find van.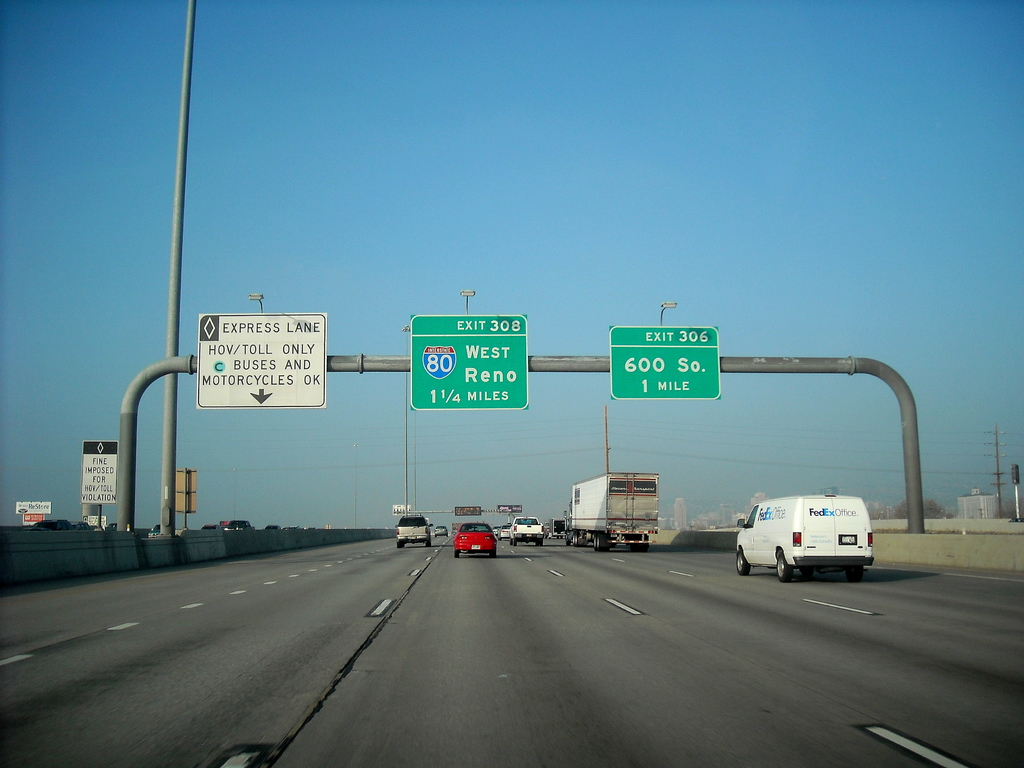
[x1=509, y1=516, x2=545, y2=545].
